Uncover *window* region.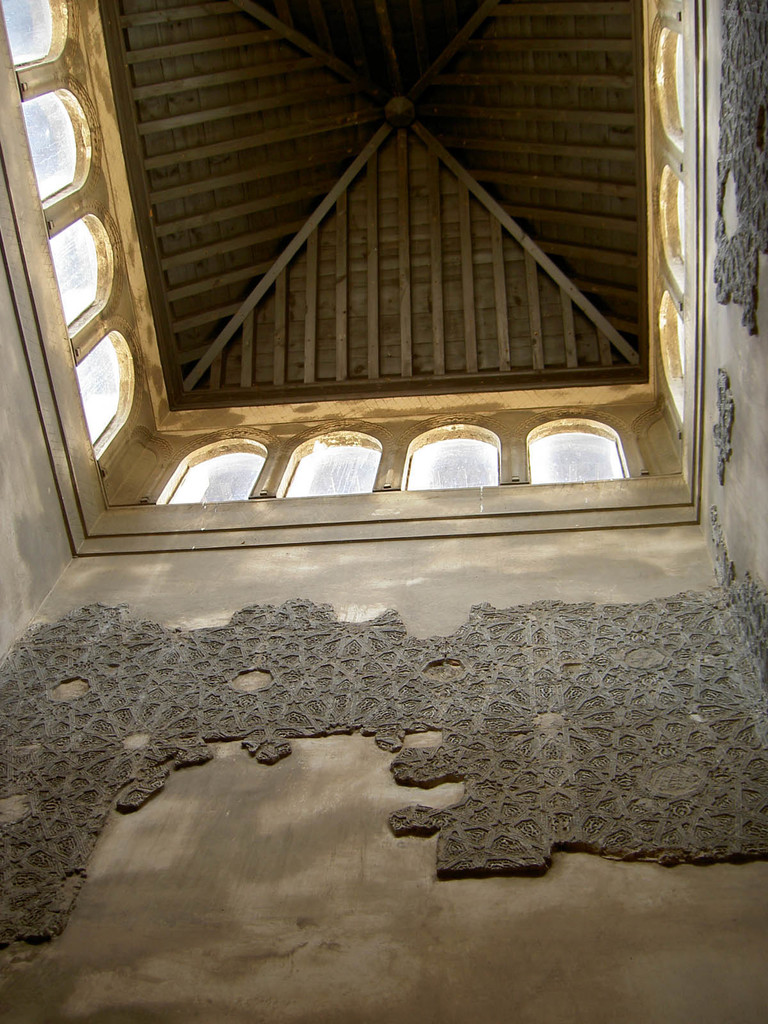
Uncovered: region(527, 419, 637, 483).
